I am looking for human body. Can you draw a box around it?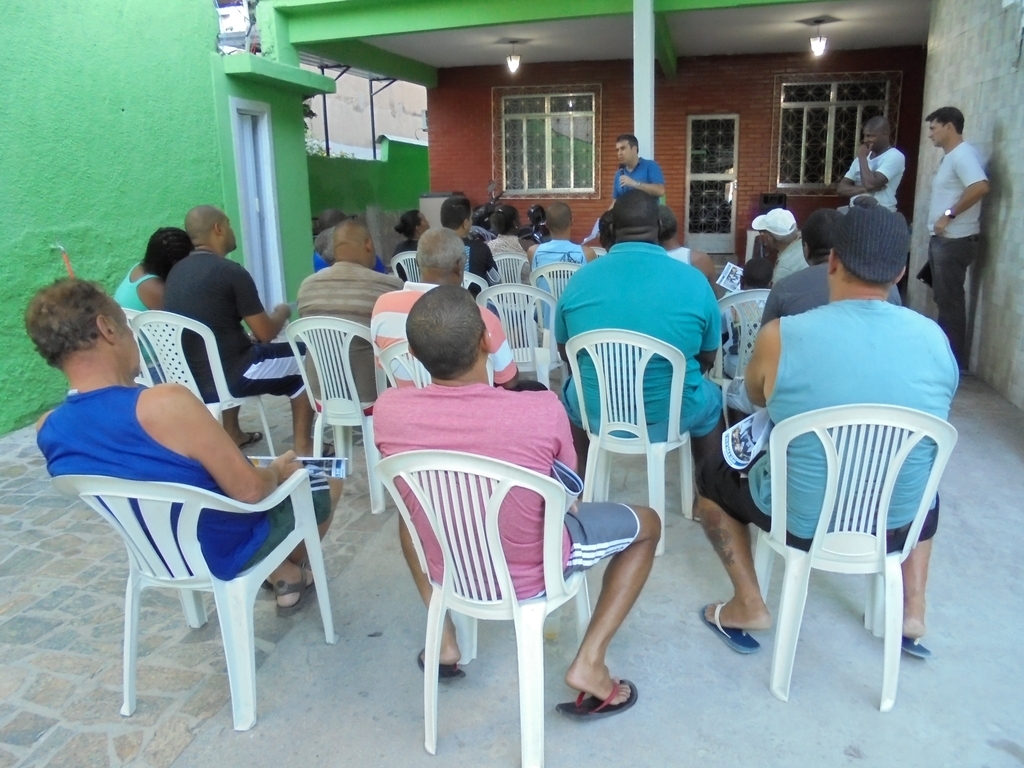
Sure, the bounding box is box(555, 241, 726, 474).
